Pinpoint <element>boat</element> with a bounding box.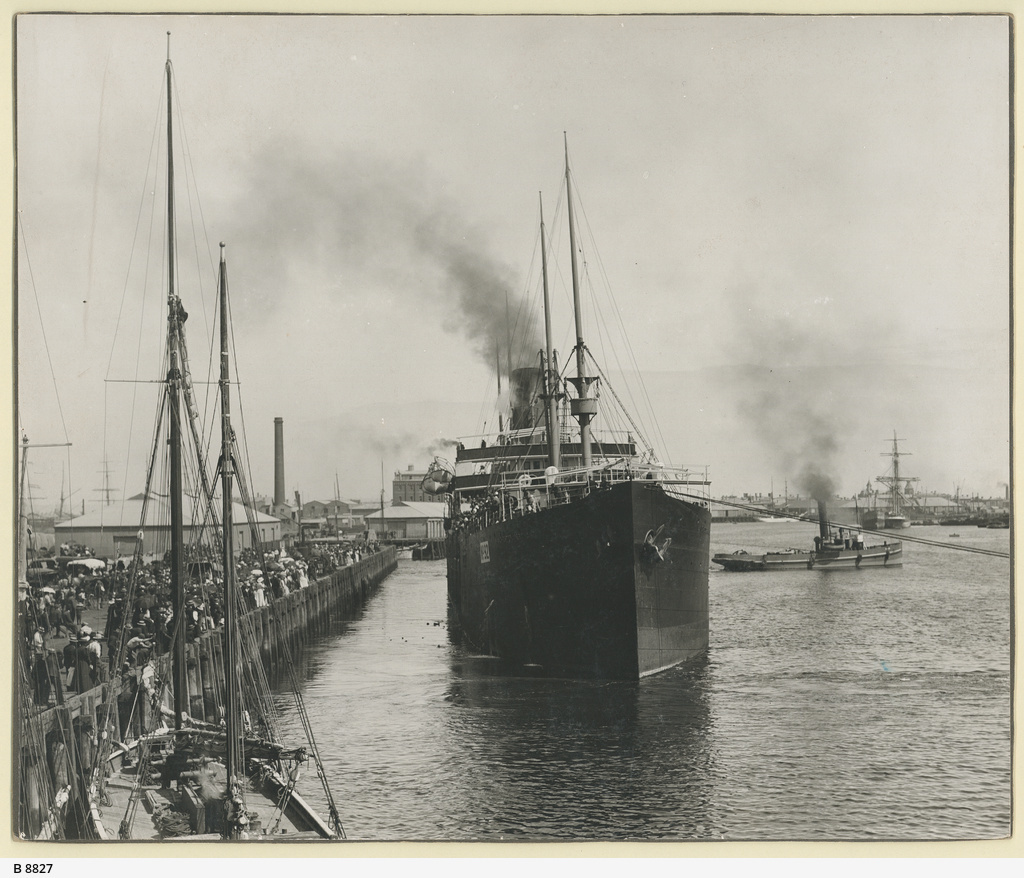
(409,147,725,715).
